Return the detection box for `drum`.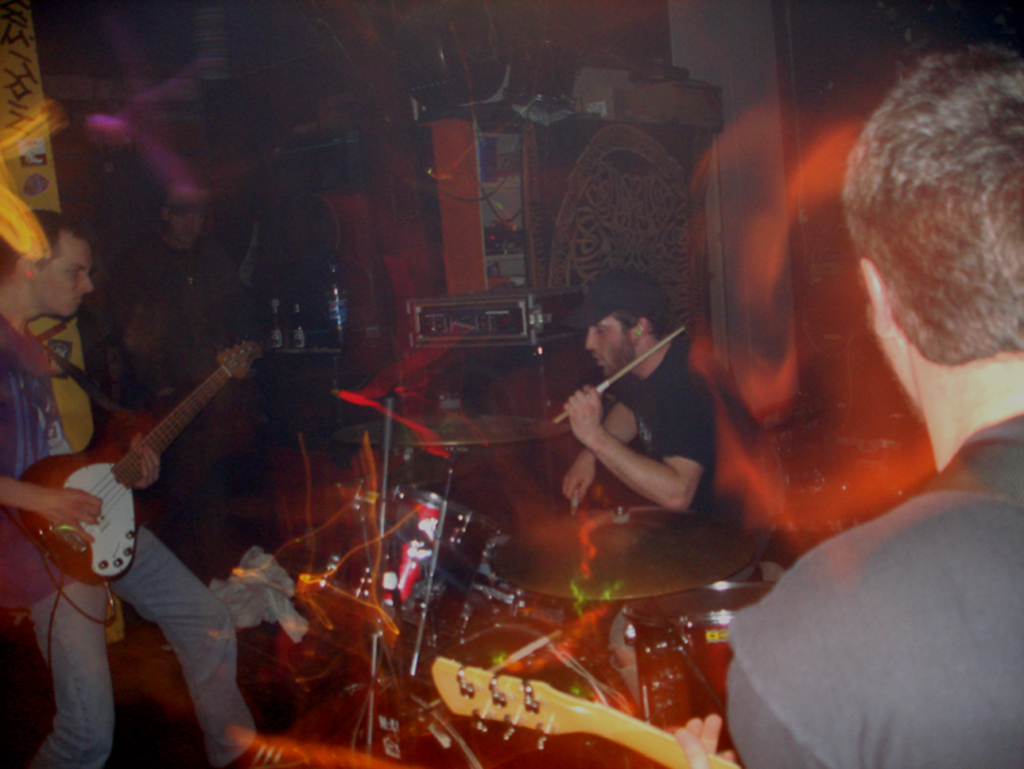
x1=460, y1=534, x2=627, y2=649.
